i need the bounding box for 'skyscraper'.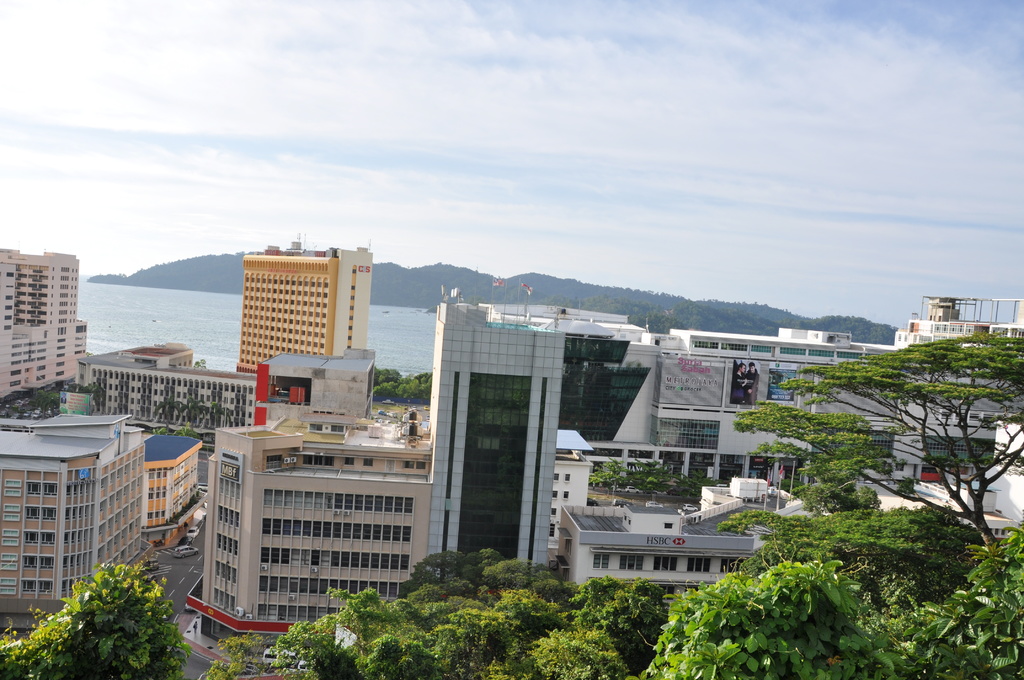
Here it is: l=0, t=401, r=153, b=613.
